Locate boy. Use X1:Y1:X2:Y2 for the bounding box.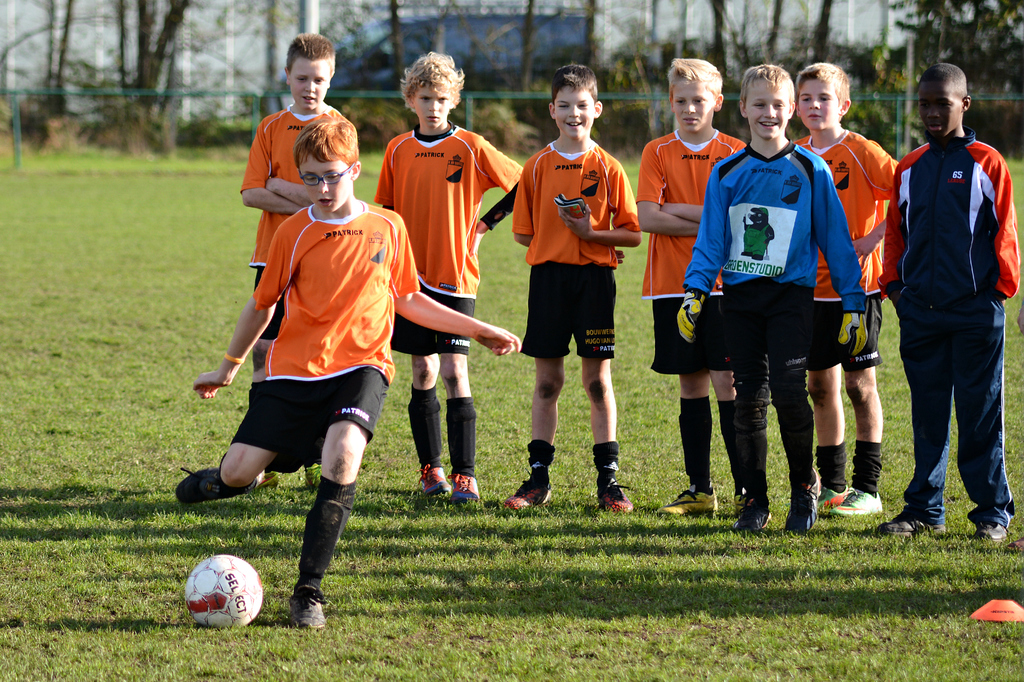
177:120:437:629.
